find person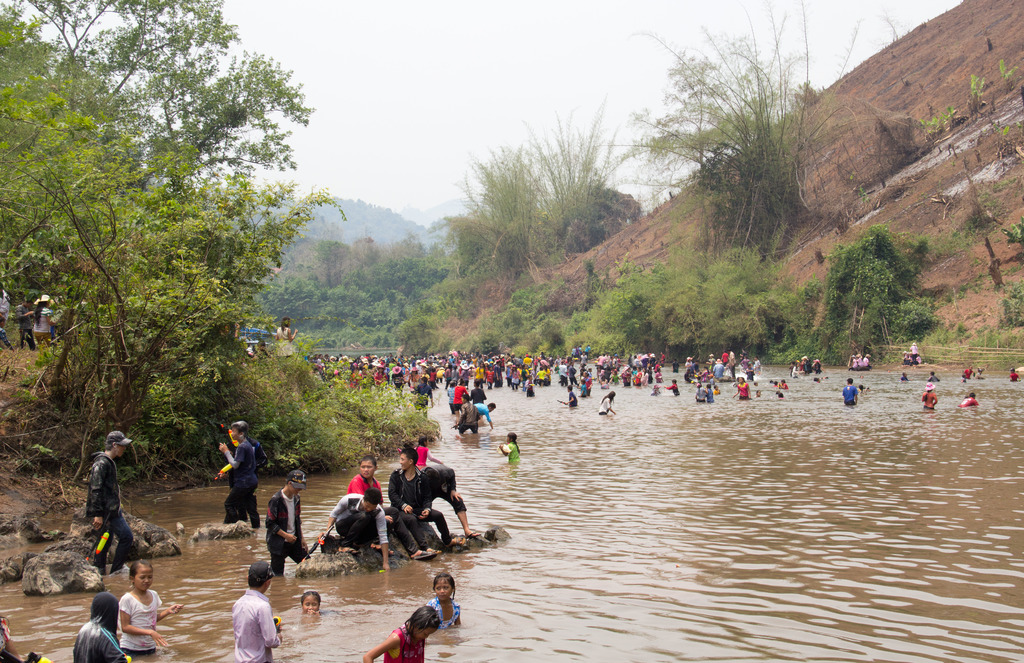
(x1=32, y1=291, x2=53, y2=347)
